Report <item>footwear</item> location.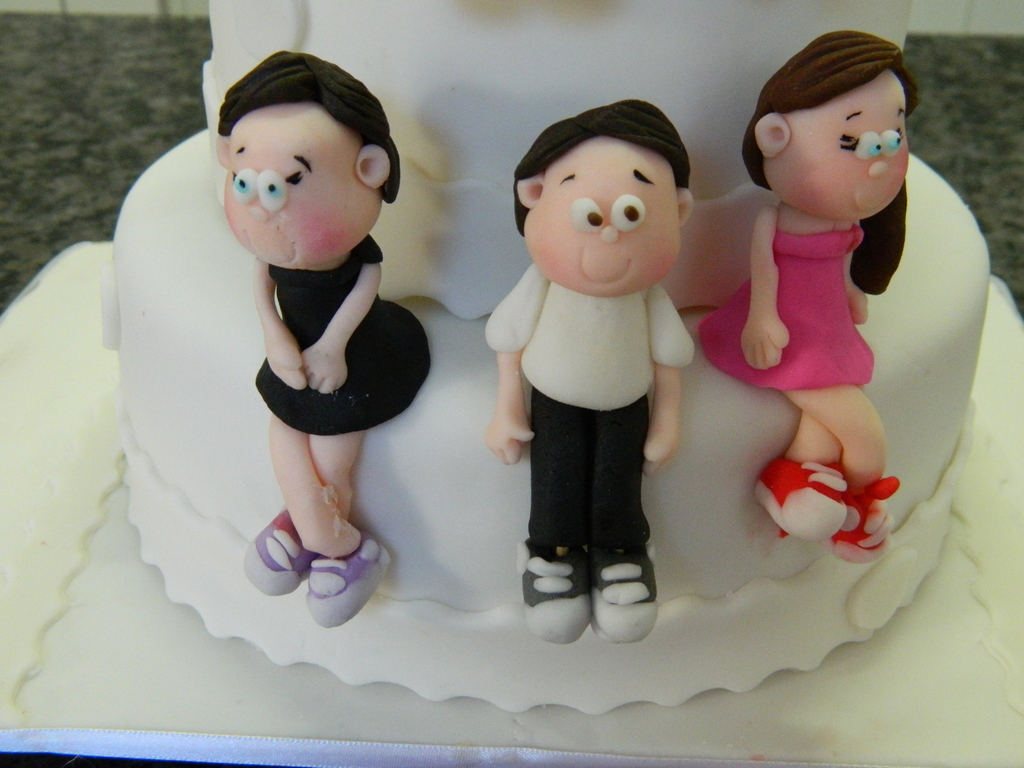
Report: detection(525, 539, 595, 644).
